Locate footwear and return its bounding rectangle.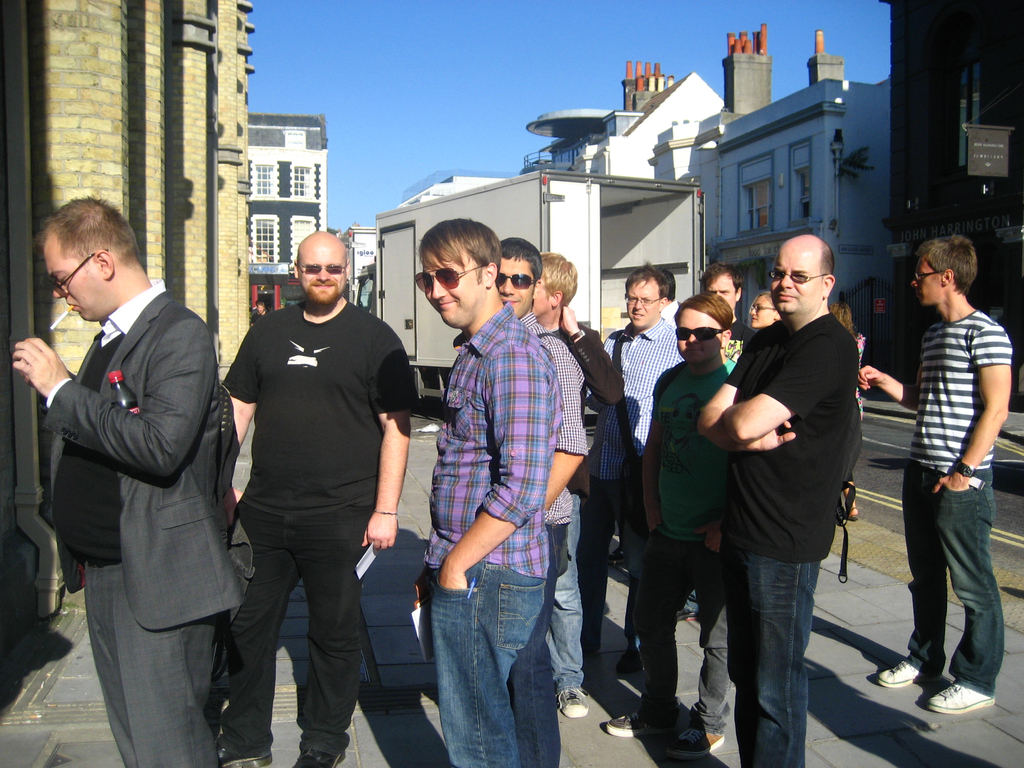
locate(873, 659, 935, 689).
